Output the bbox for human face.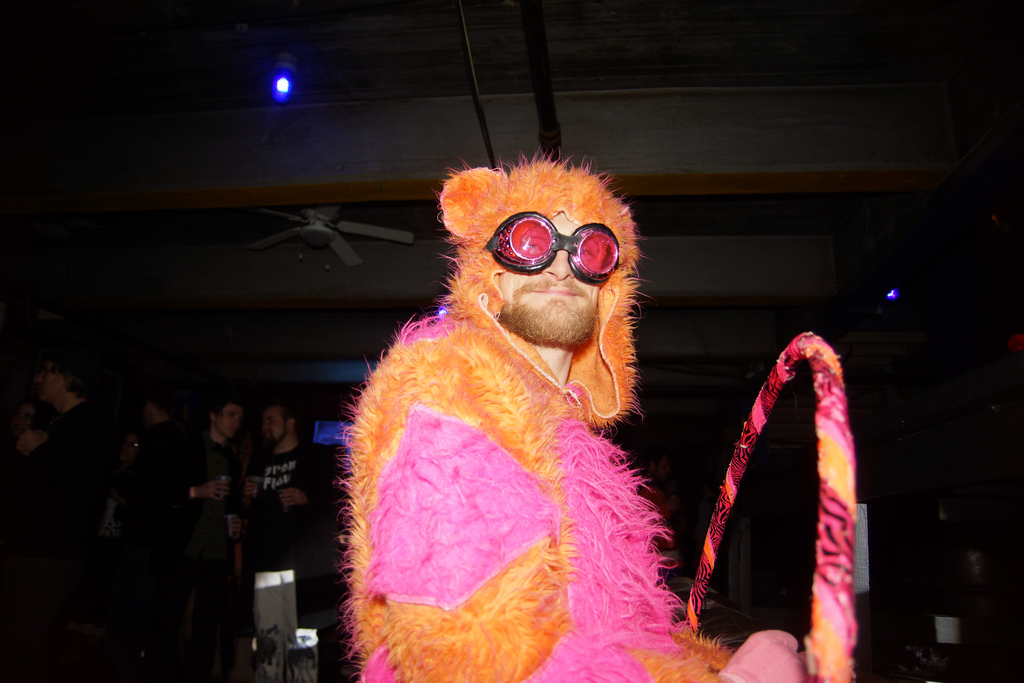
(493,211,598,342).
